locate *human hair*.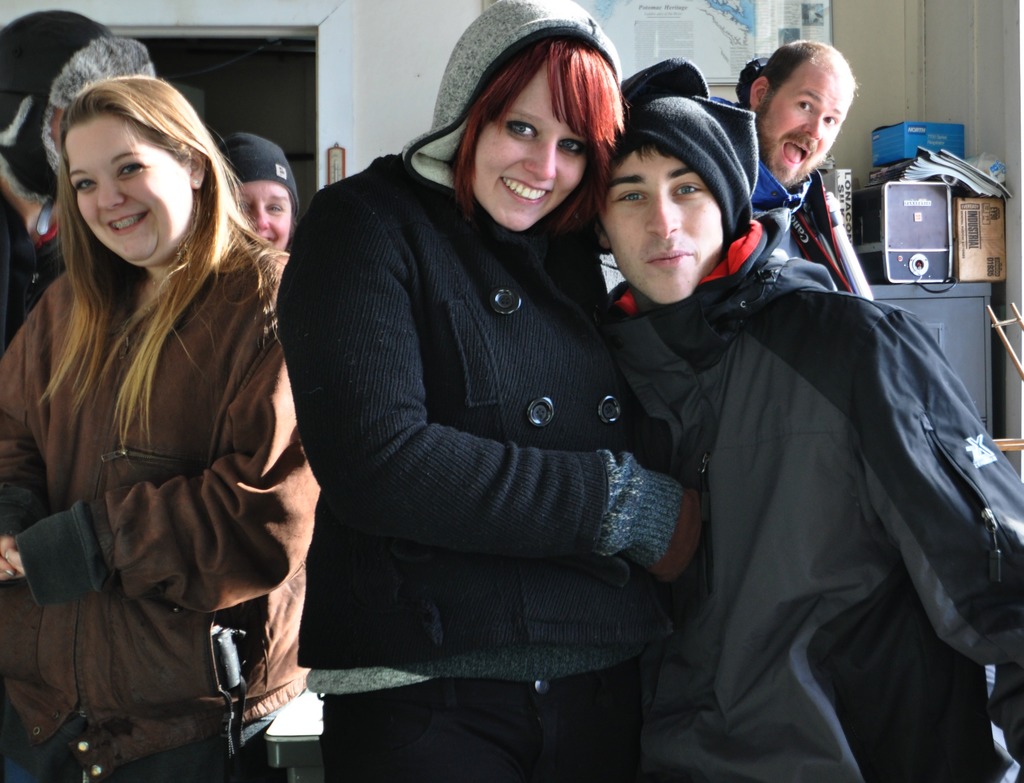
Bounding box: [x1=29, y1=67, x2=248, y2=461].
